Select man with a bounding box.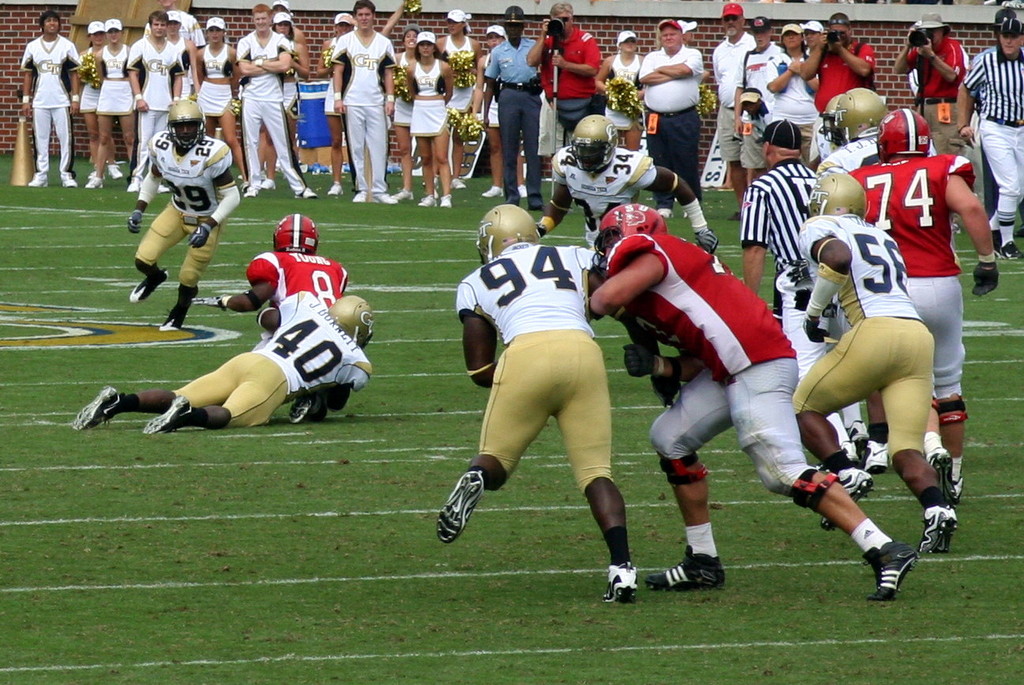
(left=733, top=111, right=863, bottom=476).
